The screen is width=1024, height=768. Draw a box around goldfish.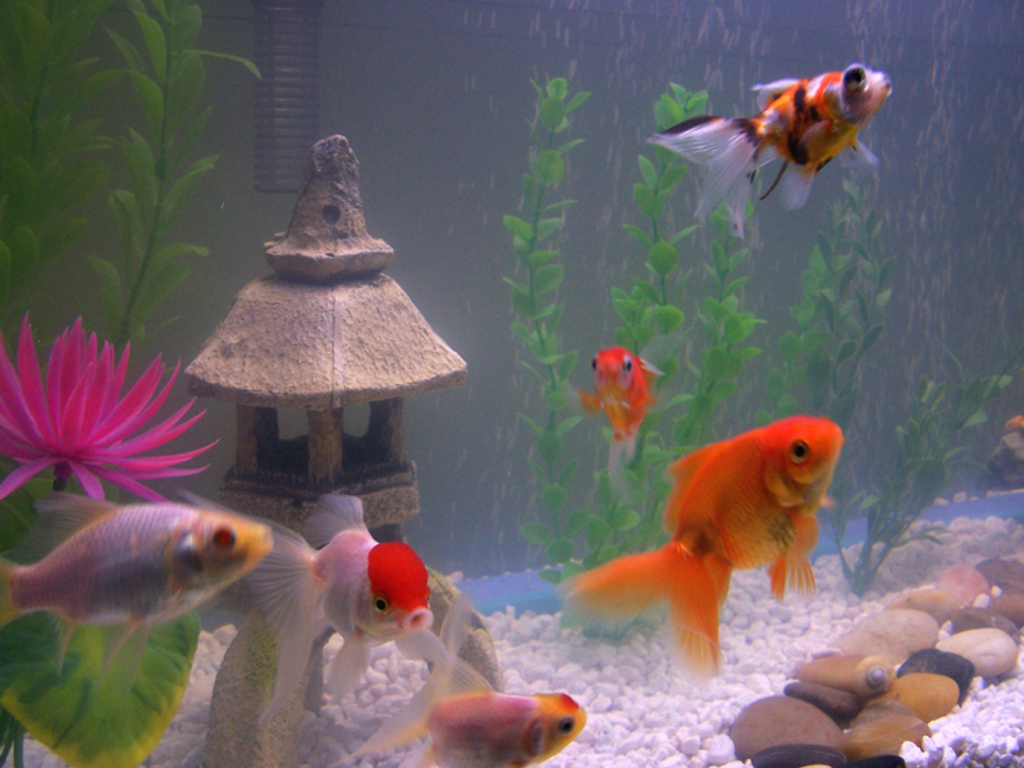
(x1=343, y1=595, x2=588, y2=767).
